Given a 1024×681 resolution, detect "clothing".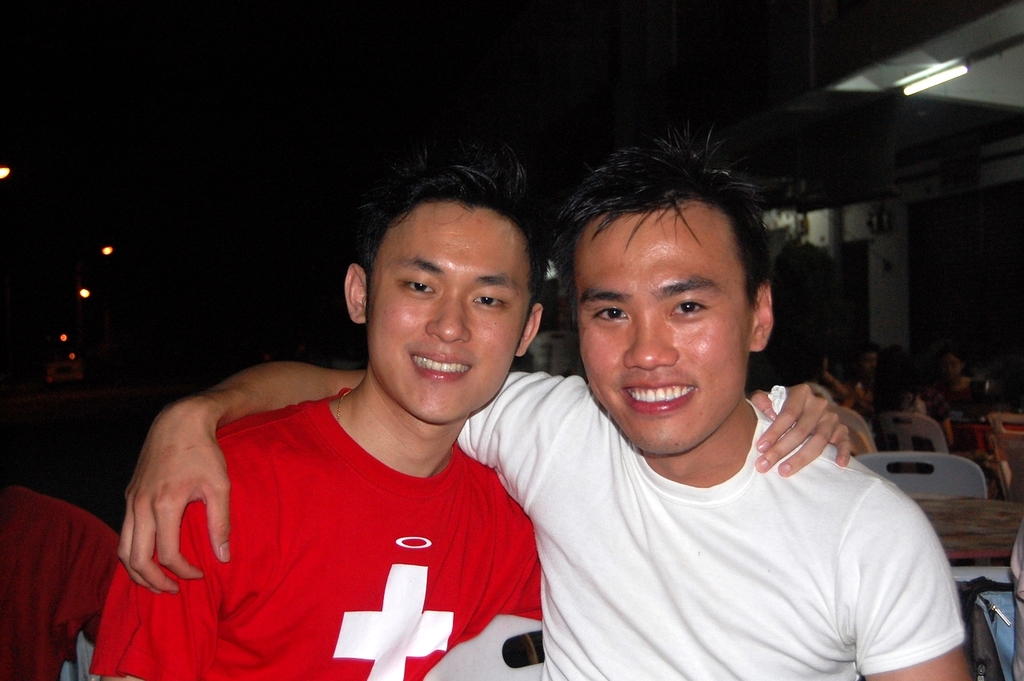
90:388:546:680.
